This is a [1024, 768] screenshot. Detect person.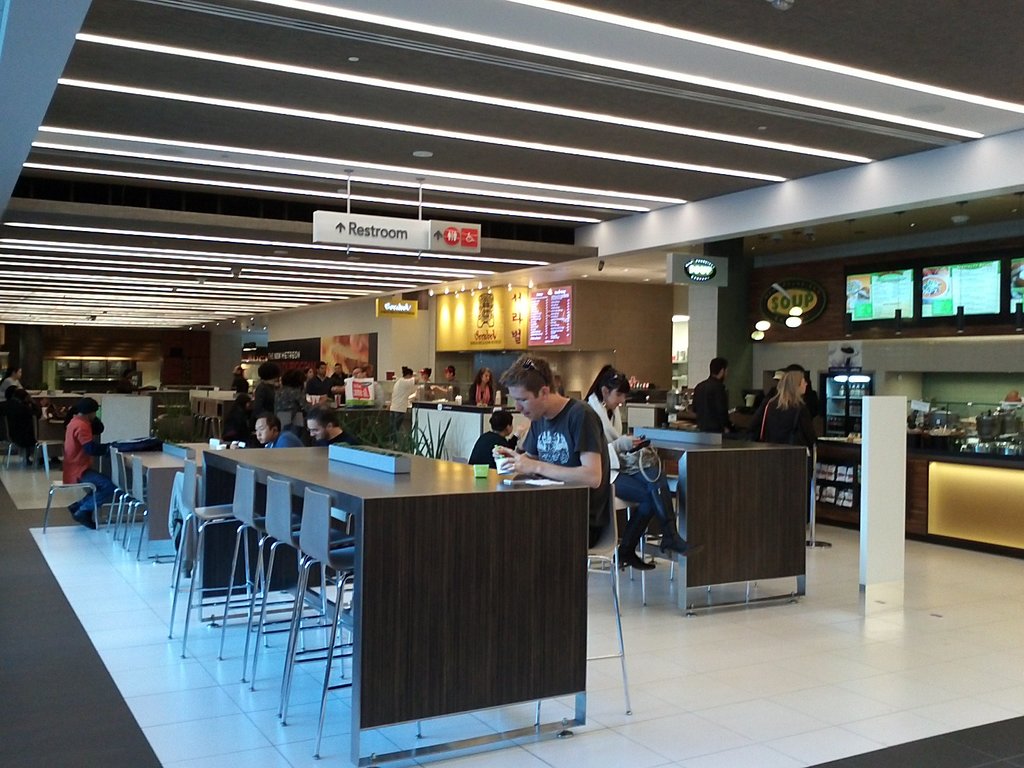
(left=257, top=415, right=305, bottom=446).
